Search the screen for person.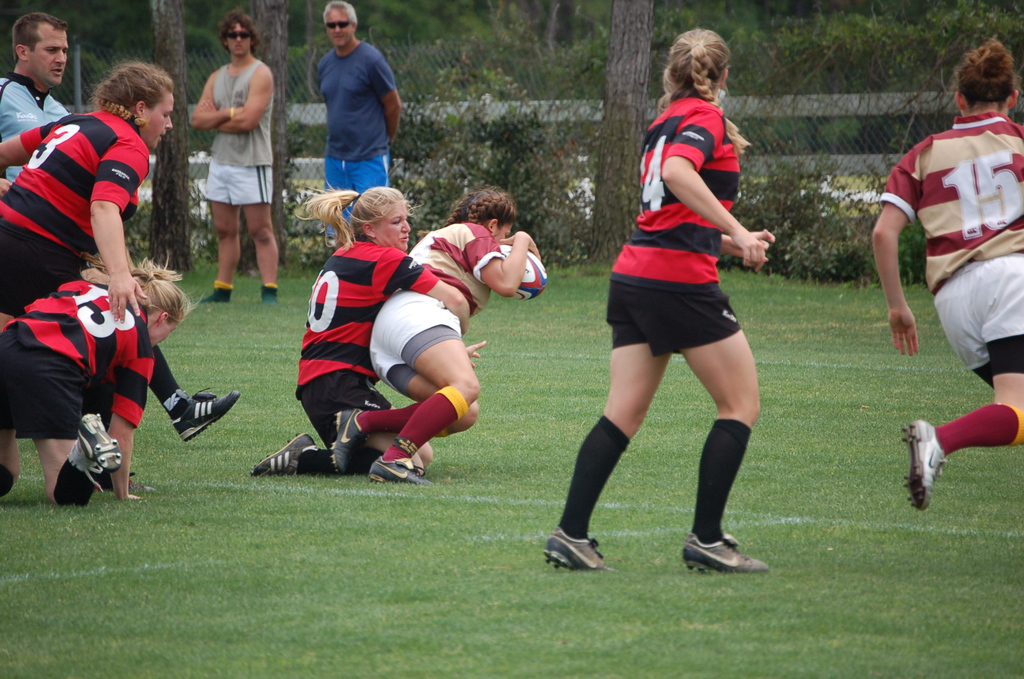
Found at <region>0, 65, 161, 323</region>.
